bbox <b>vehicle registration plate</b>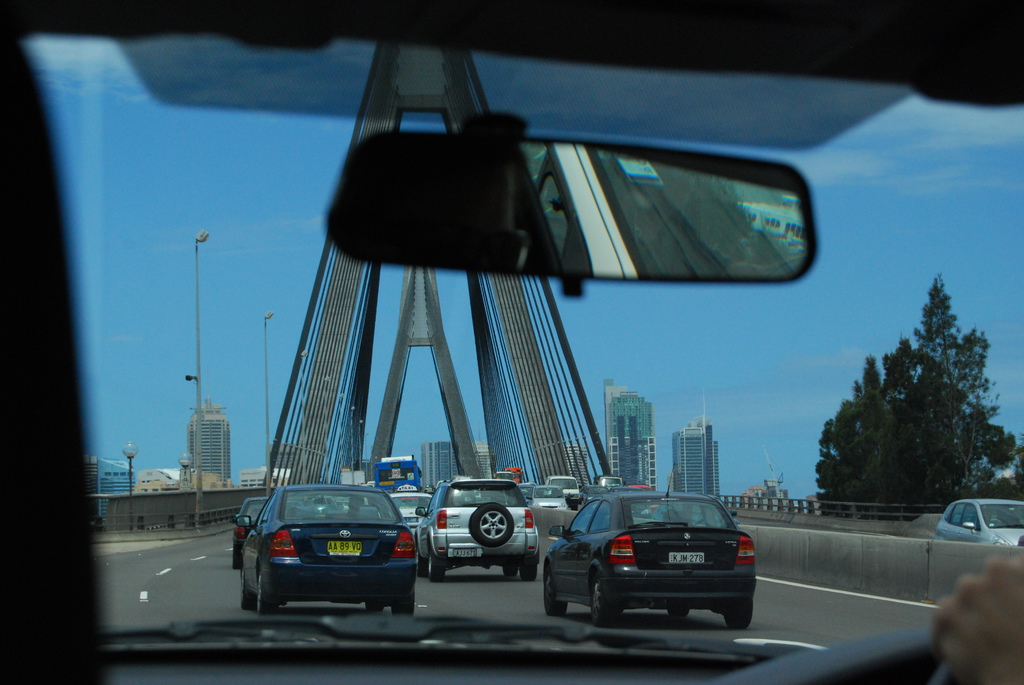
668/551/705/565
